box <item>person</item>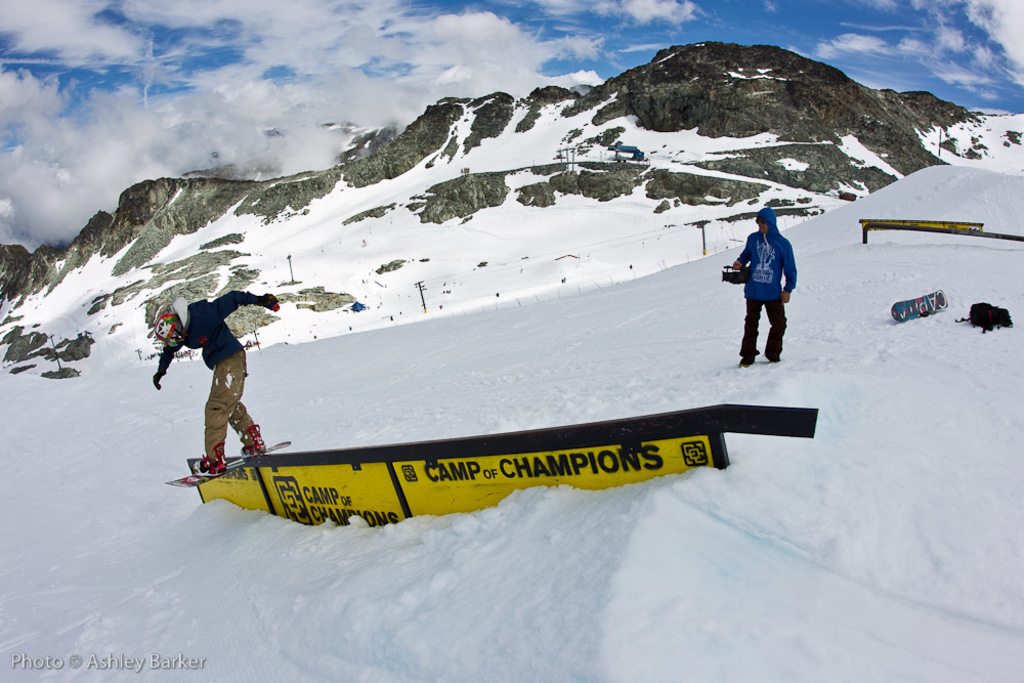
box=[738, 204, 806, 364]
